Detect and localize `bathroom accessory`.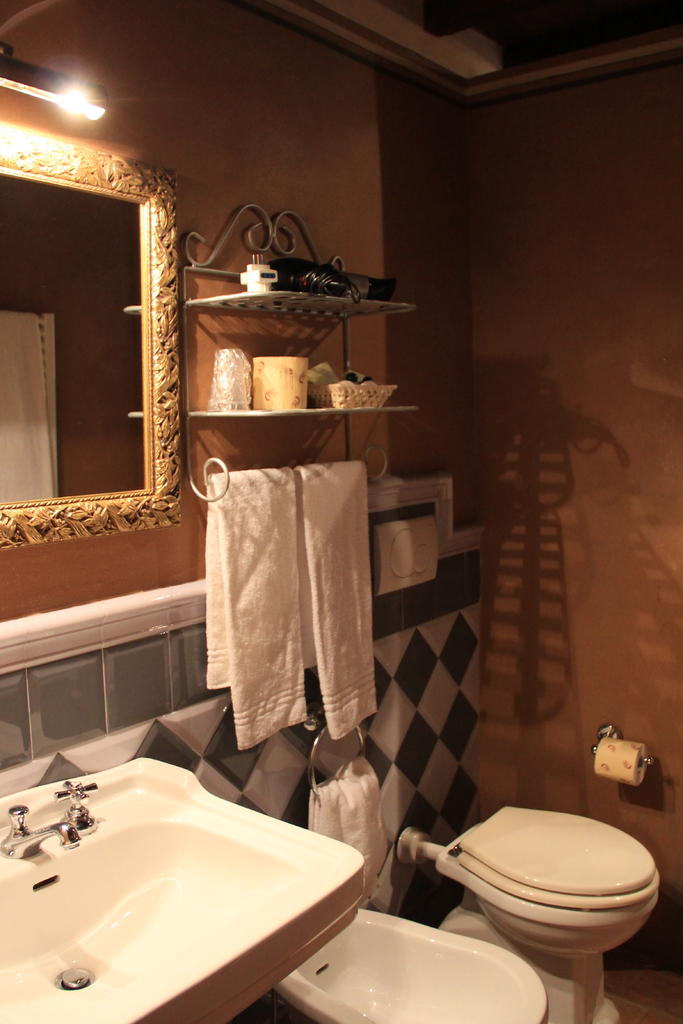
Localized at [591, 722, 655, 764].
